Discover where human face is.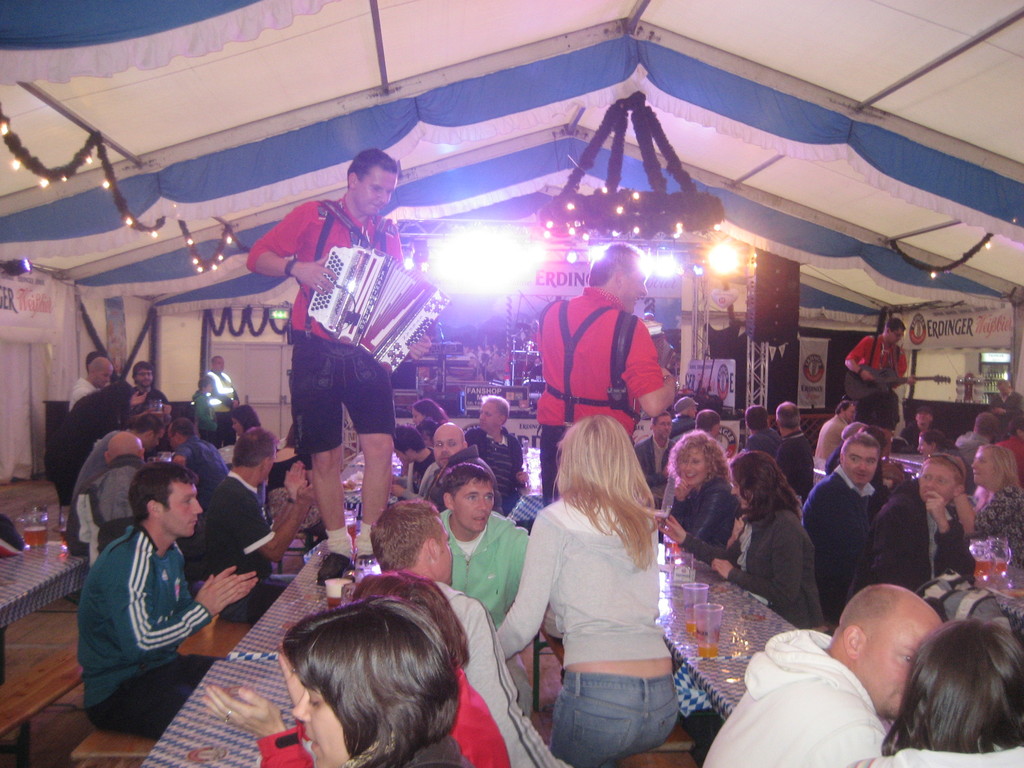
Discovered at box(213, 356, 227, 374).
